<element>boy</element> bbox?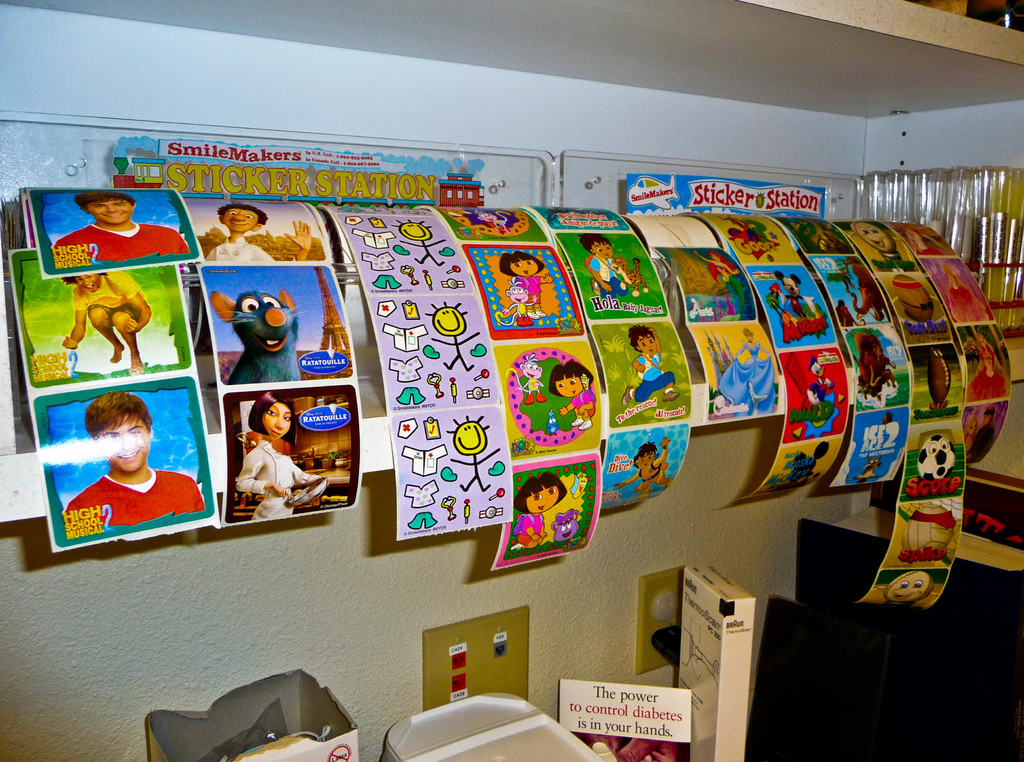
<box>580,232,627,295</box>
